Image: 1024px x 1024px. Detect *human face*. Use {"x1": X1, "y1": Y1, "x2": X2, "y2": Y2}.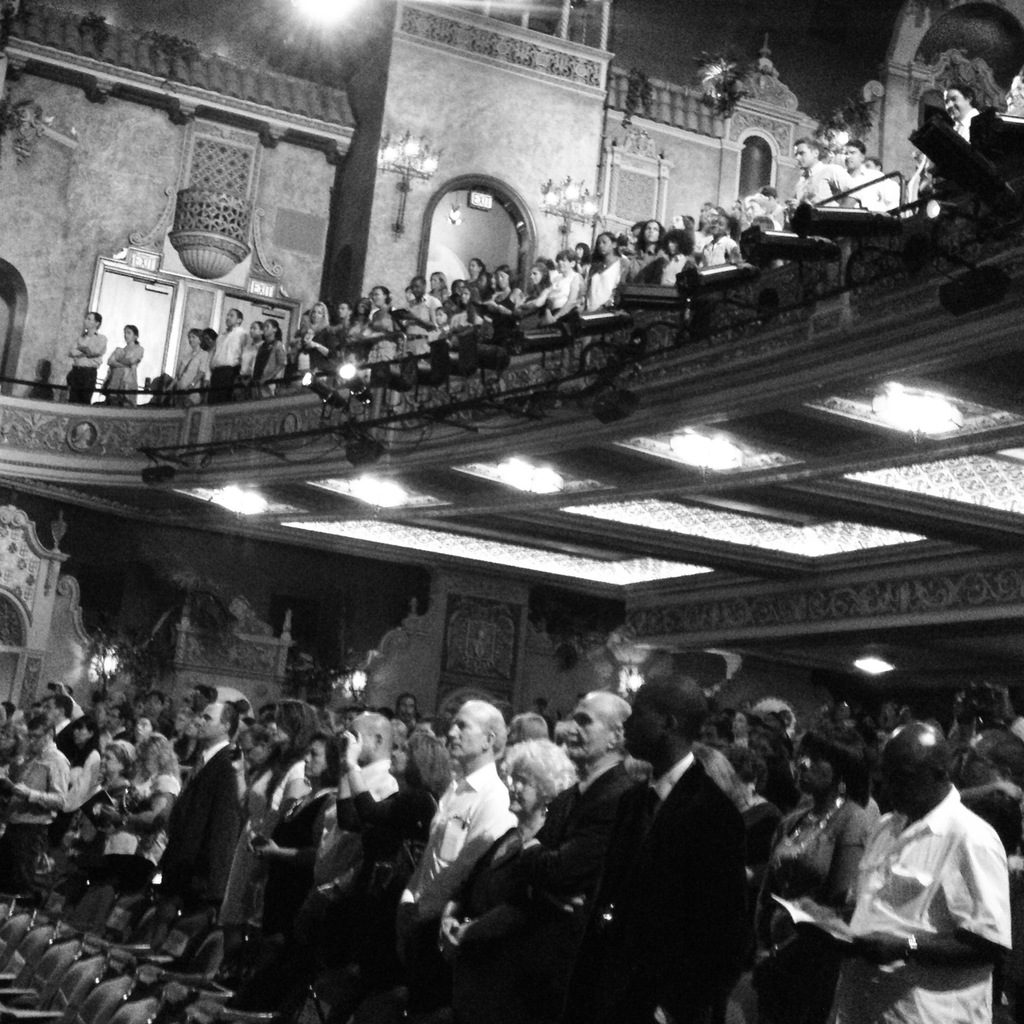
{"x1": 452, "y1": 709, "x2": 487, "y2": 760}.
